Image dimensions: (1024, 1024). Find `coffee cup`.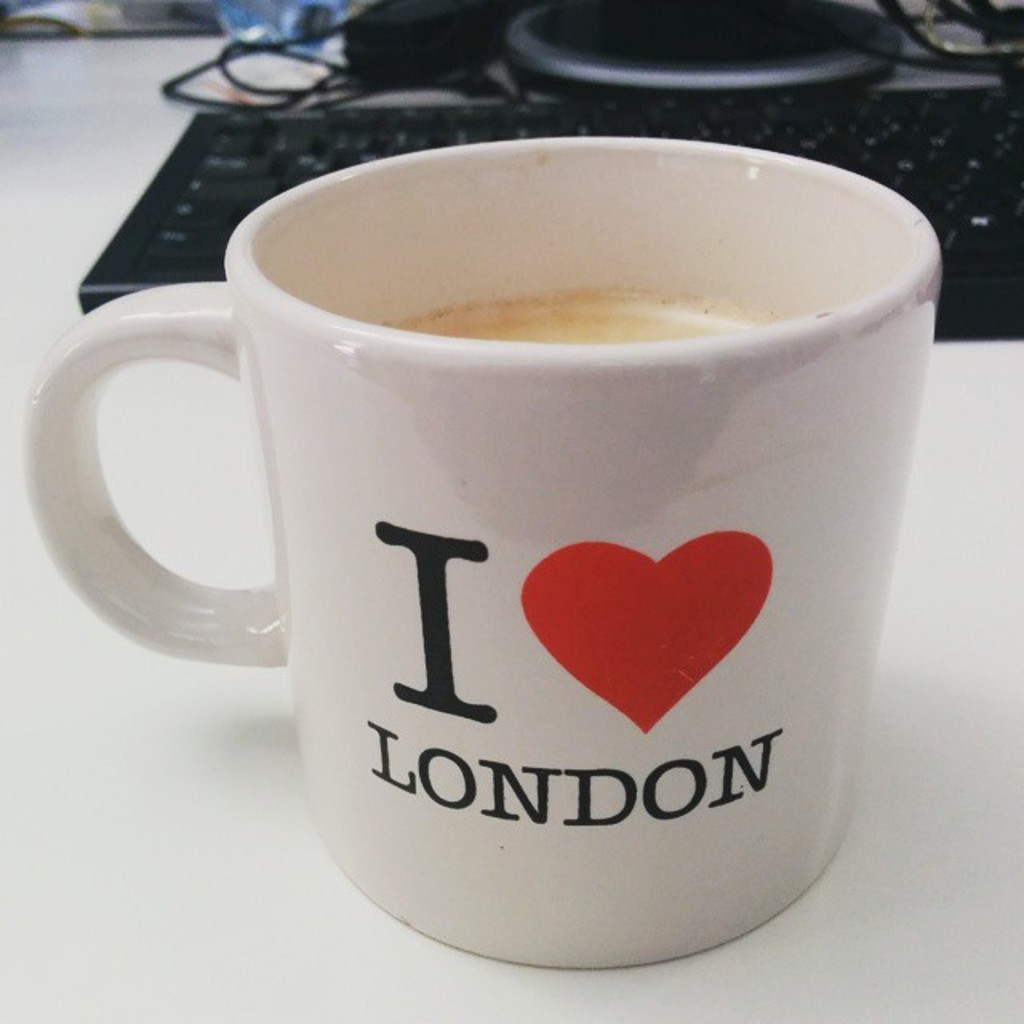
l=22, t=134, r=942, b=966.
